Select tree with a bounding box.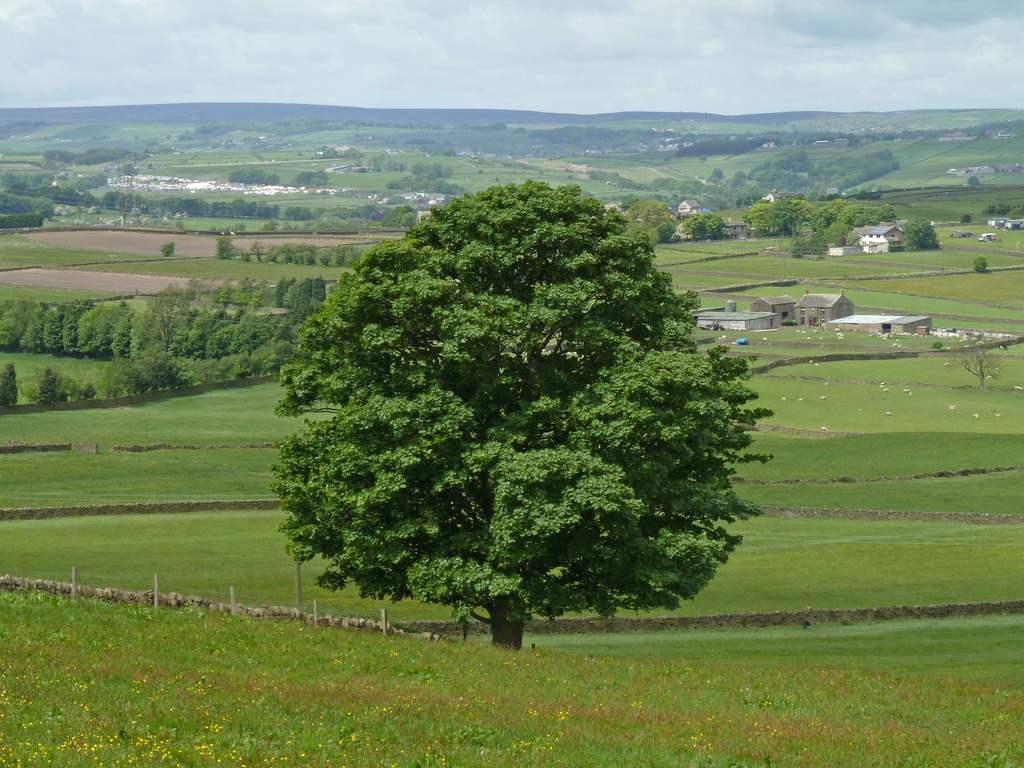
crop(275, 276, 285, 305).
